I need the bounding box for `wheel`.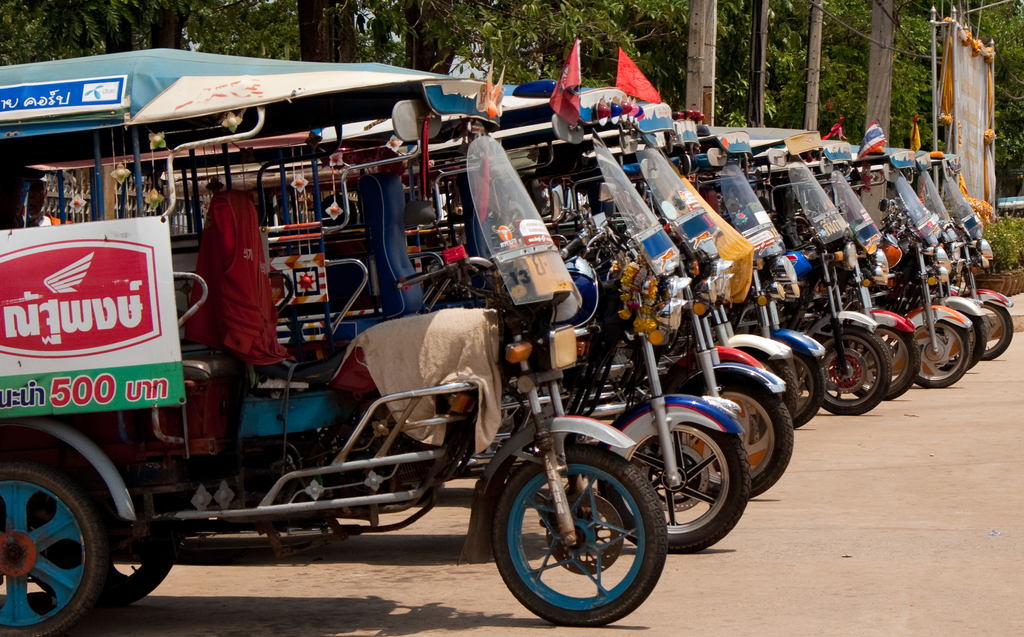
Here it is: x1=936, y1=311, x2=988, y2=365.
